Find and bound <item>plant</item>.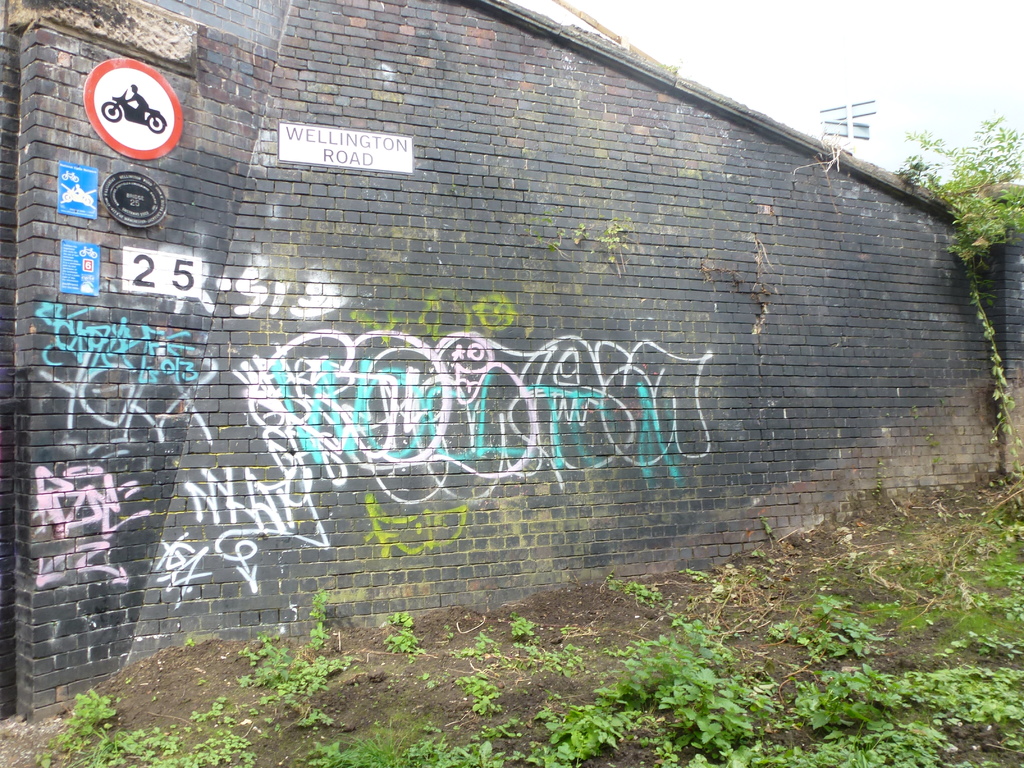
Bound: bbox(42, 684, 120, 757).
